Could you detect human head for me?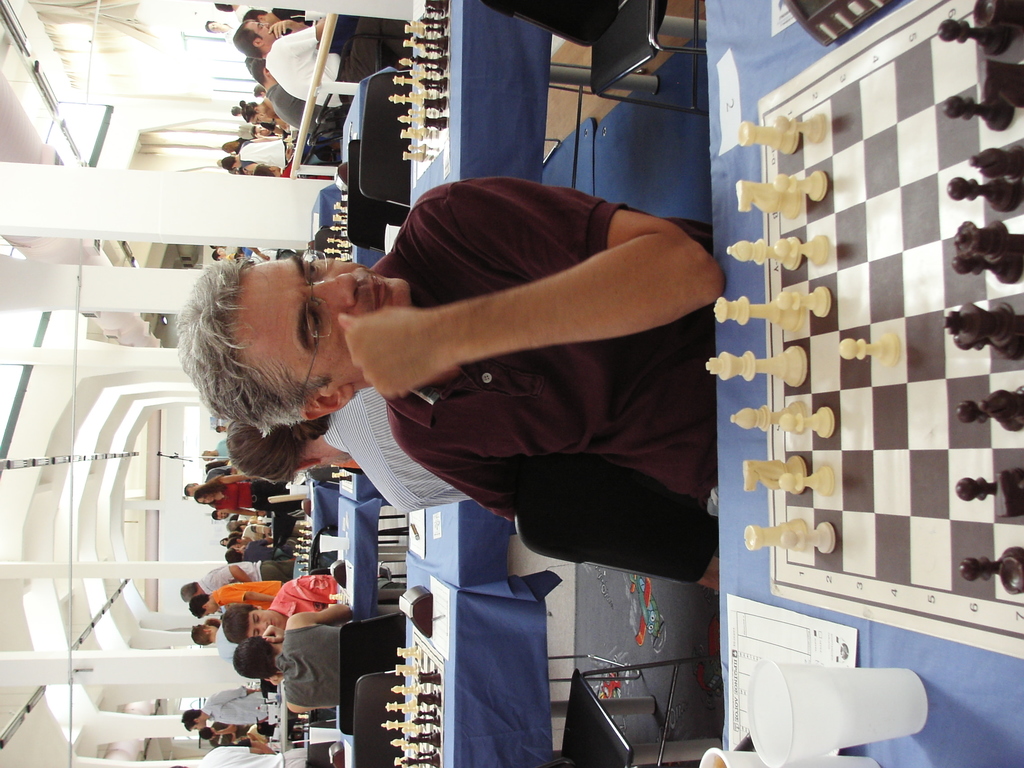
Detection result: (left=177, top=254, right=411, bottom=423).
